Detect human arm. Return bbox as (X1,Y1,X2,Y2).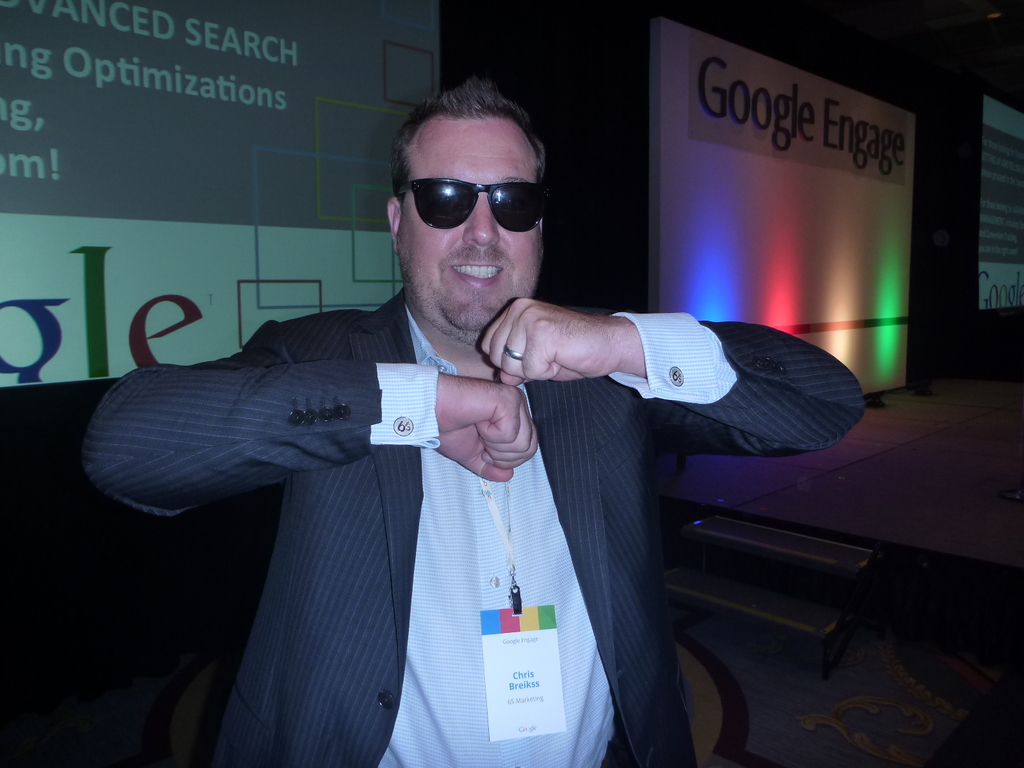
(479,293,868,455).
